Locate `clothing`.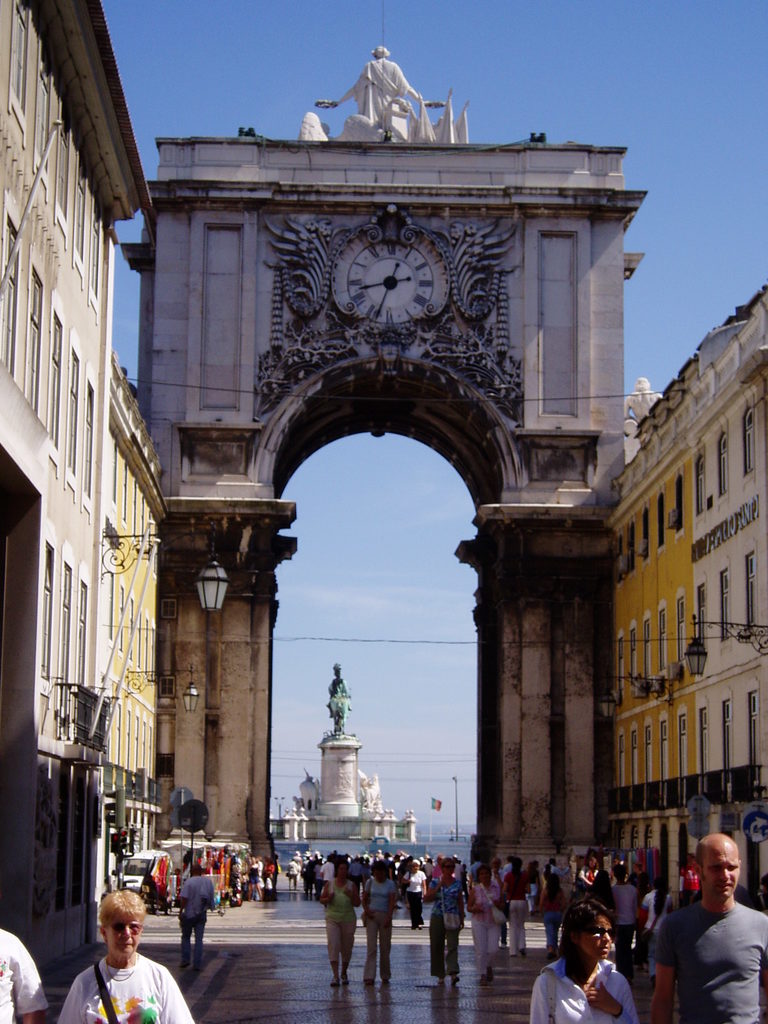
Bounding box: detection(640, 889, 672, 931).
